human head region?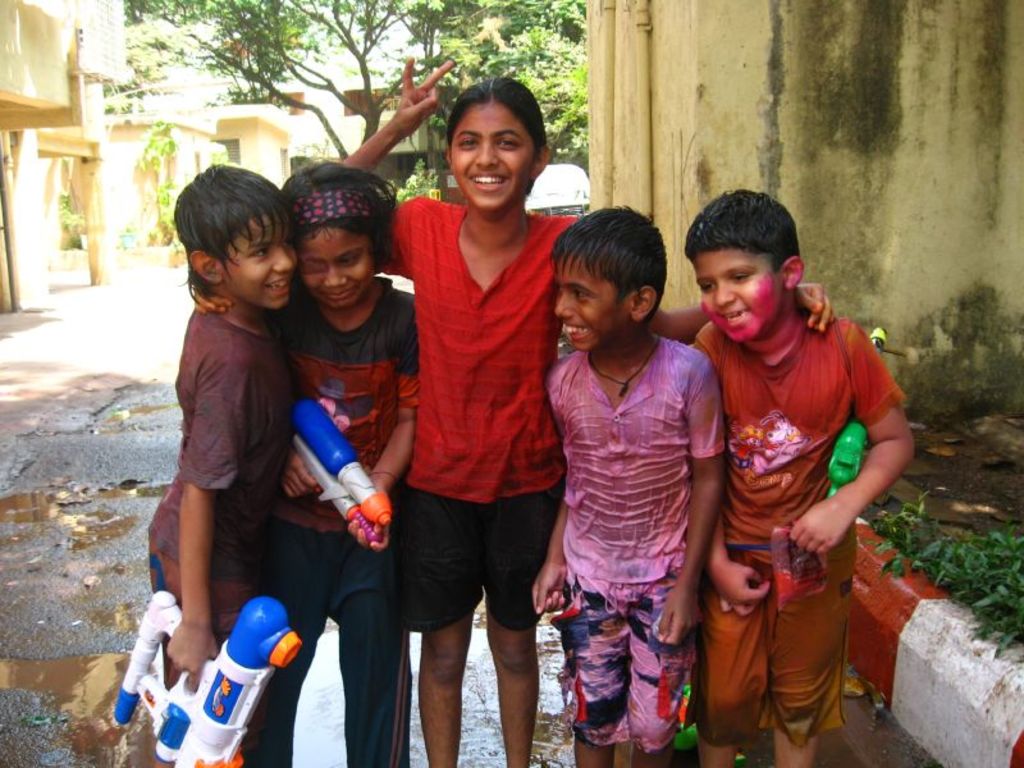
crop(169, 166, 298, 325)
